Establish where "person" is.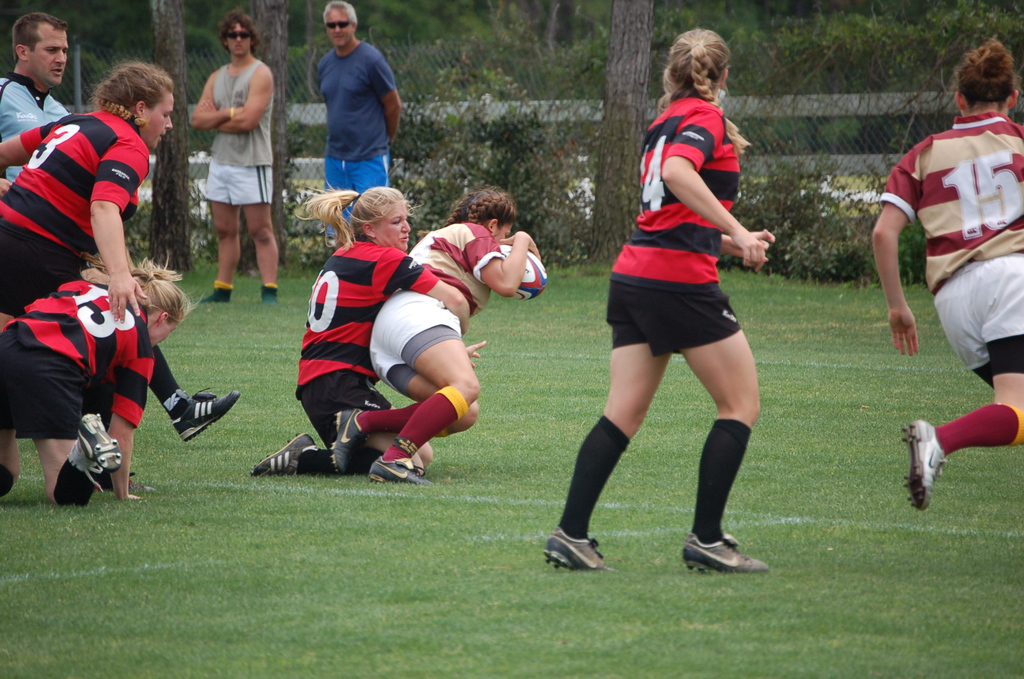
Established at Rect(866, 35, 1023, 512).
